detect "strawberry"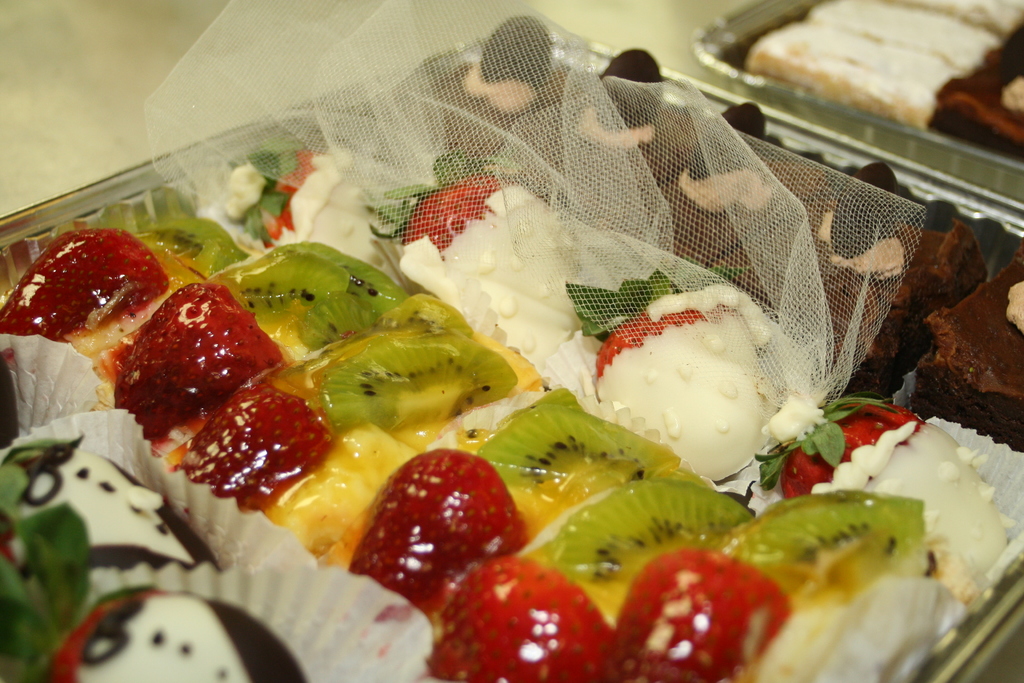
742:386:1017:597
